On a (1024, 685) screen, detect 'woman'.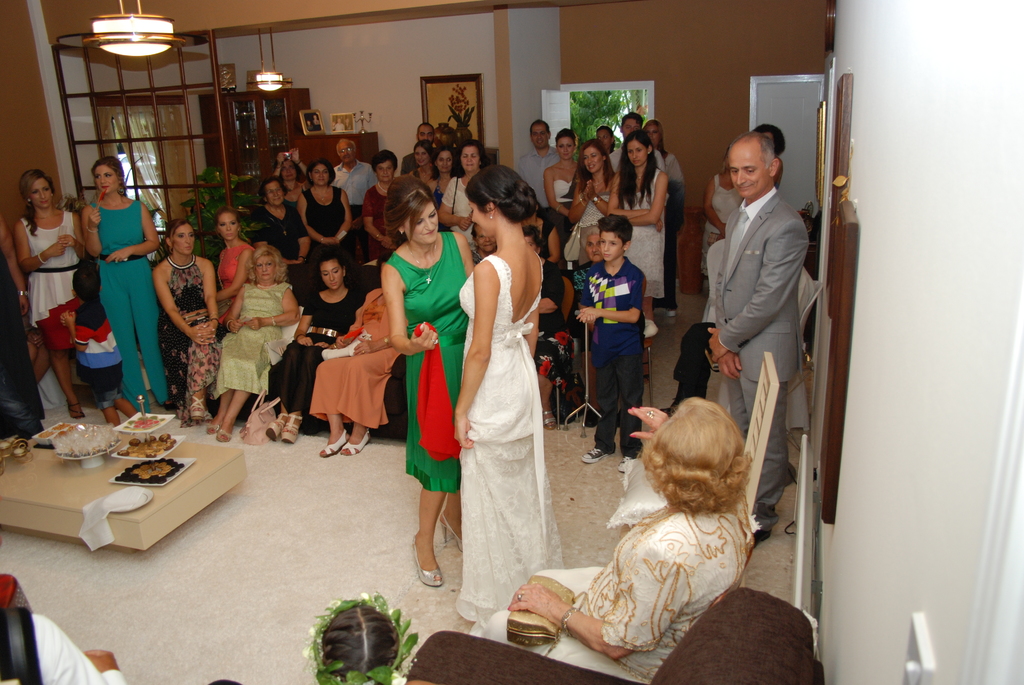
l=12, t=170, r=92, b=418.
